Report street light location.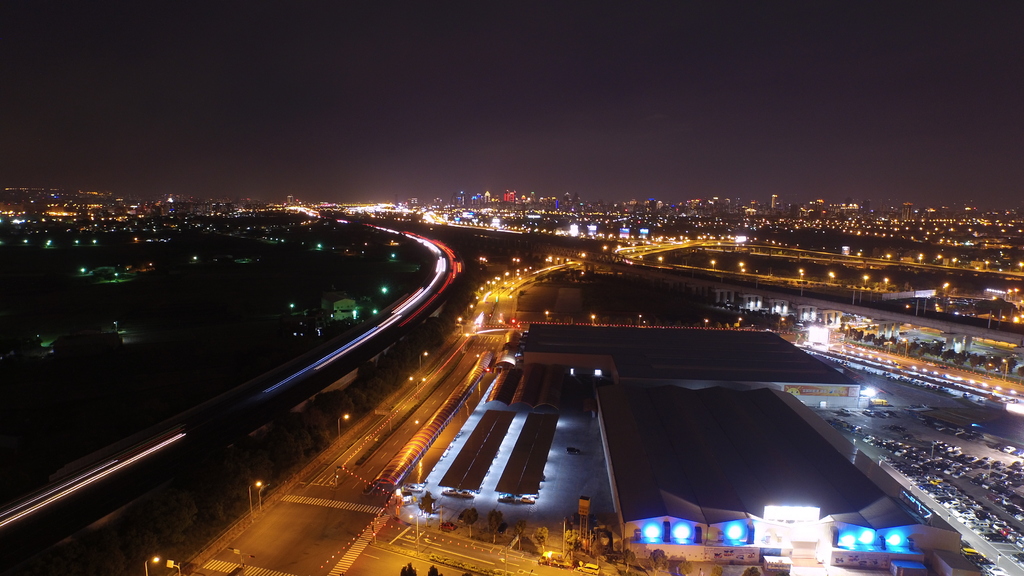
Report: {"x1": 466, "y1": 301, "x2": 474, "y2": 312}.
